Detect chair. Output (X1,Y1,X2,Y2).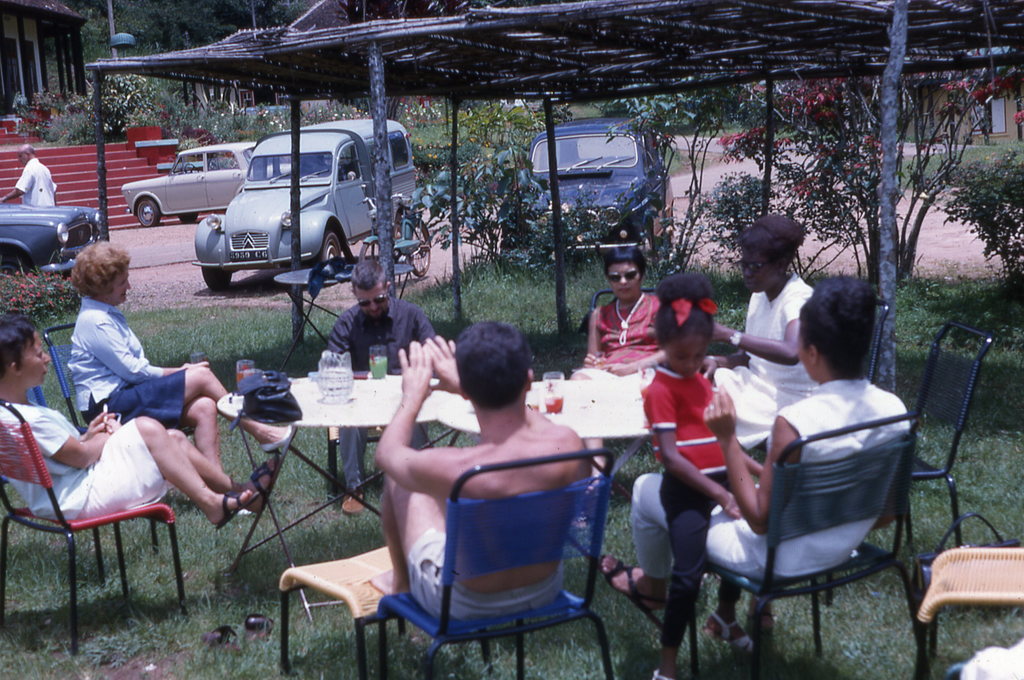
(374,449,614,679).
